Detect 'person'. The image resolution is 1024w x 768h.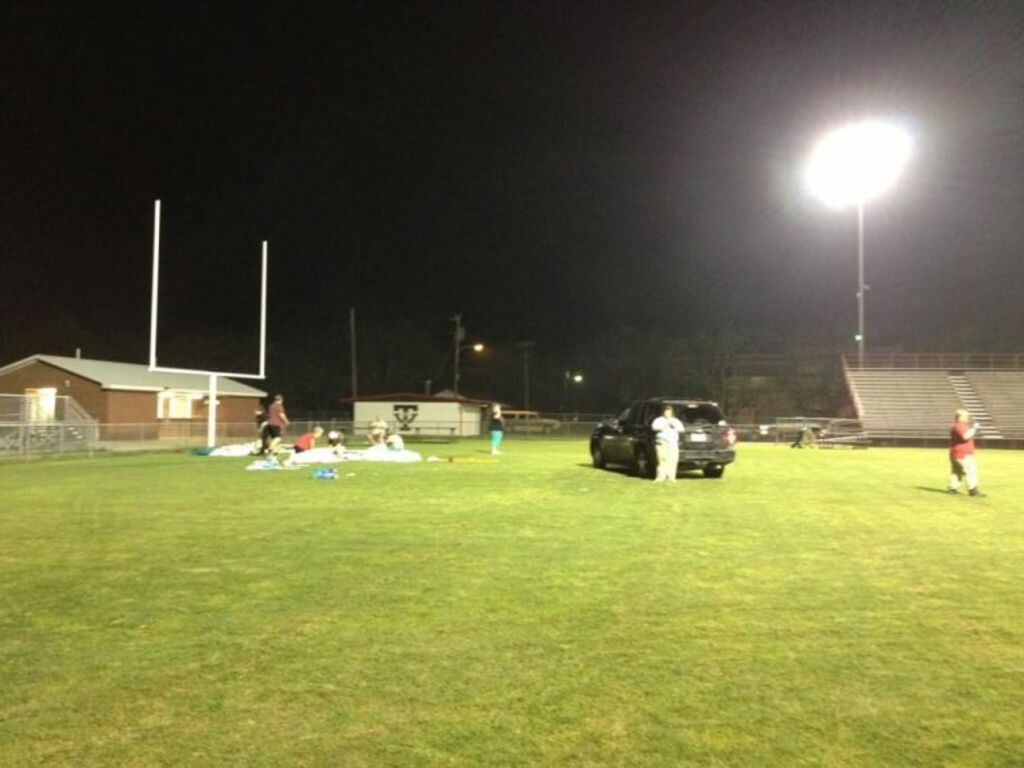
box=[267, 389, 284, 453].
